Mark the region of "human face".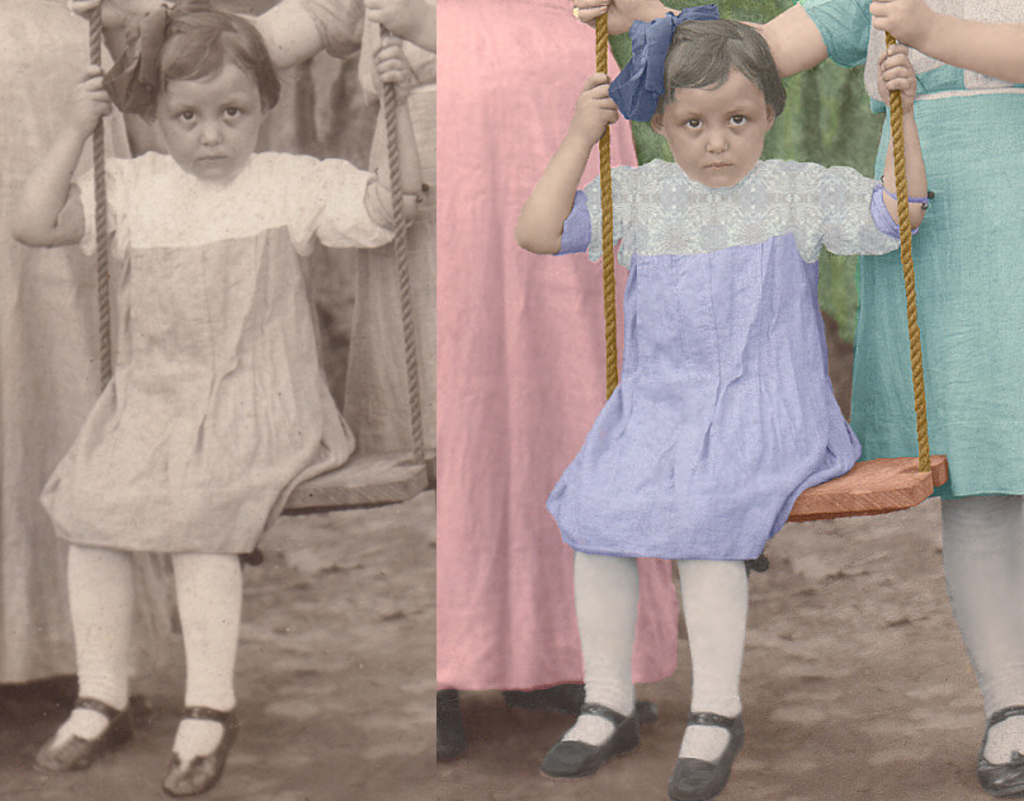
Region: <box>156,58,254,173</box>.
